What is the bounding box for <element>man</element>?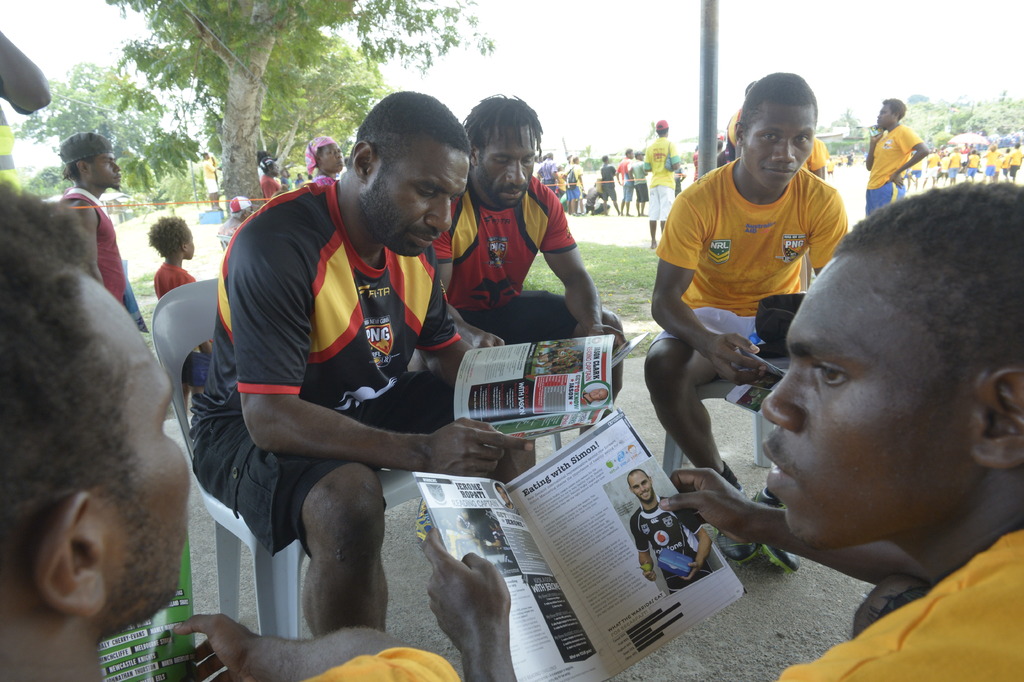
detection(860, 92, 931, 217).
